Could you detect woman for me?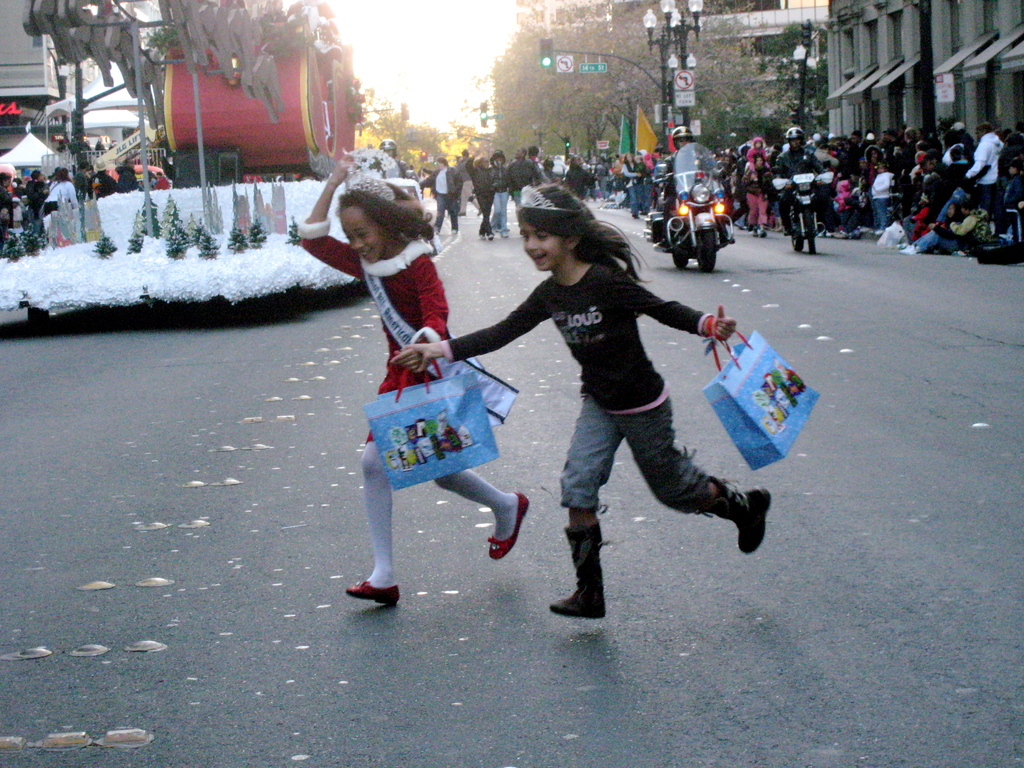
Detection result: 468/149/505/241.
